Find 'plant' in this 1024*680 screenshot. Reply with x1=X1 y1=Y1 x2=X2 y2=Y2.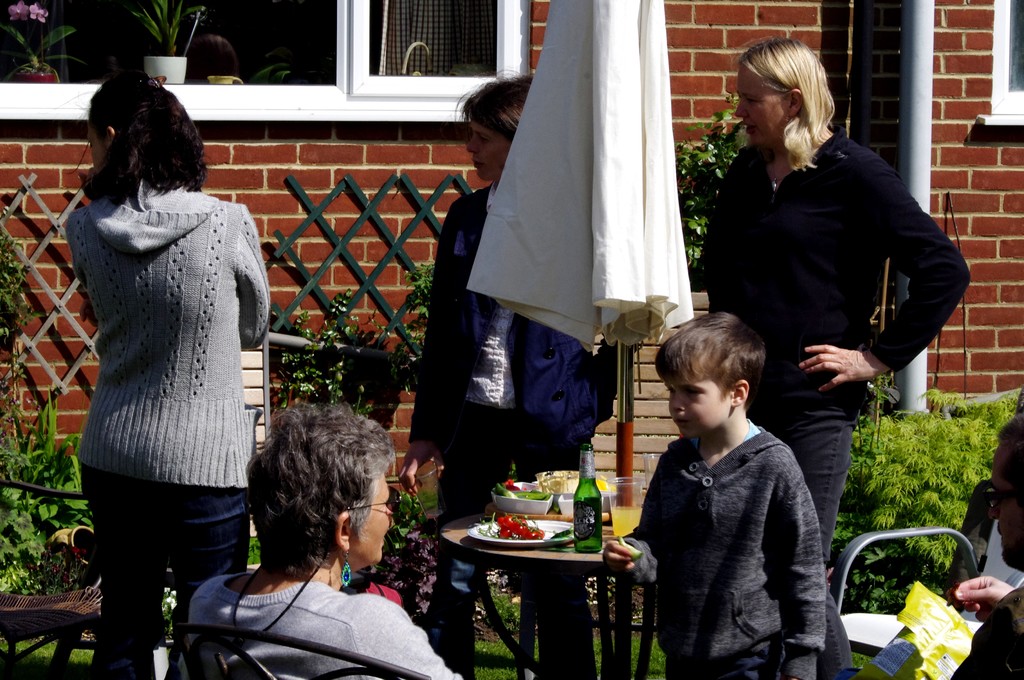
x1=266 y1=291 x2=419 y2=393.
